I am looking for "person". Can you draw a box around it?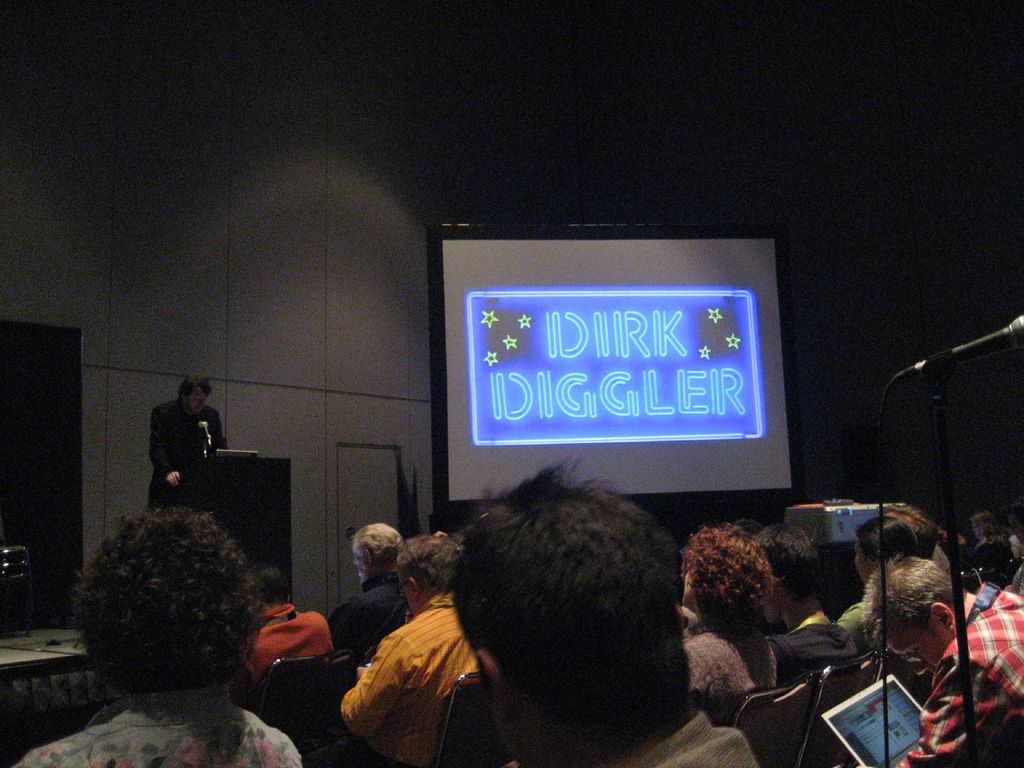
Sure, the bounding box is box(136, 381, 218, 527).
